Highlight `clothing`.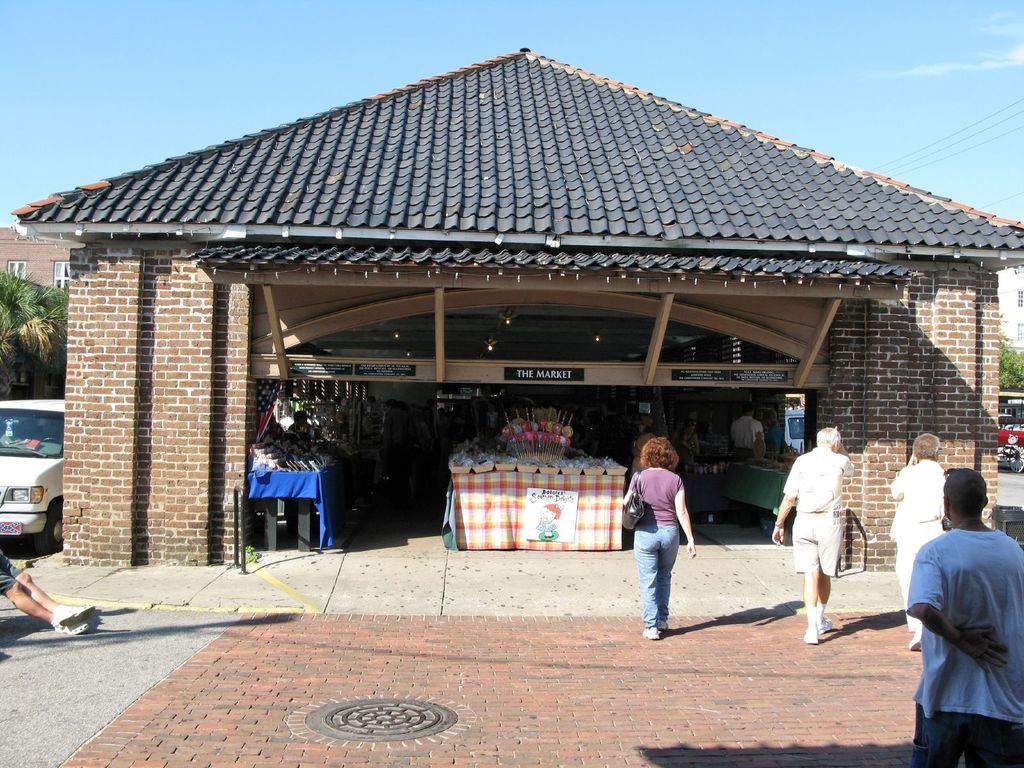
Highlighted region: left=884, top=452, right=961, bottom=625.
